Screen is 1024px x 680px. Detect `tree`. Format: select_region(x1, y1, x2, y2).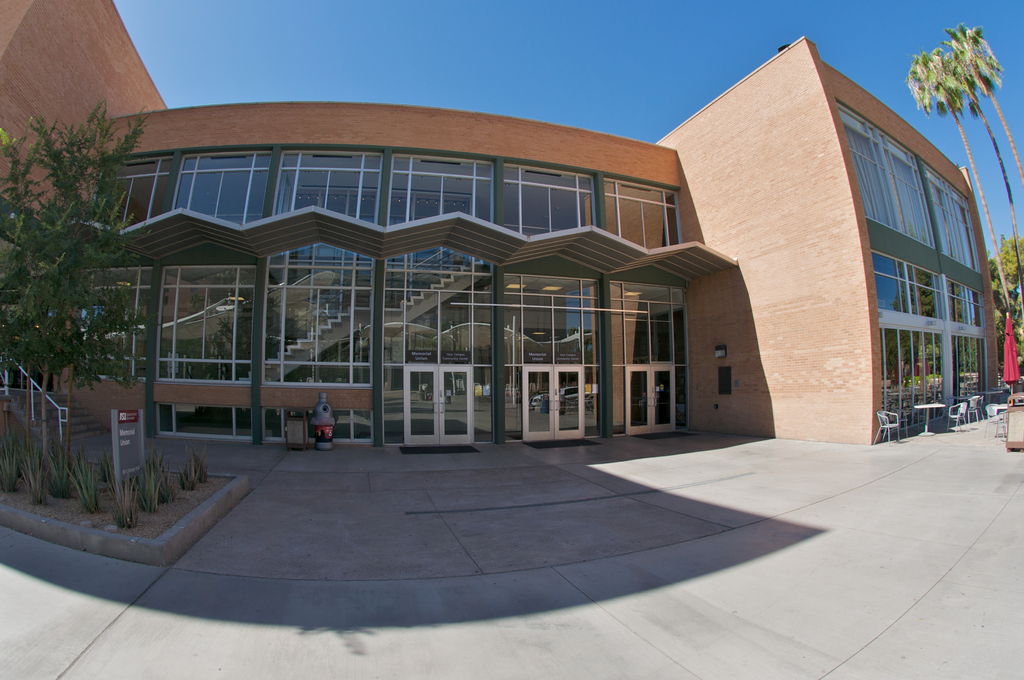
select_region(984, 232, 1023, 304).
